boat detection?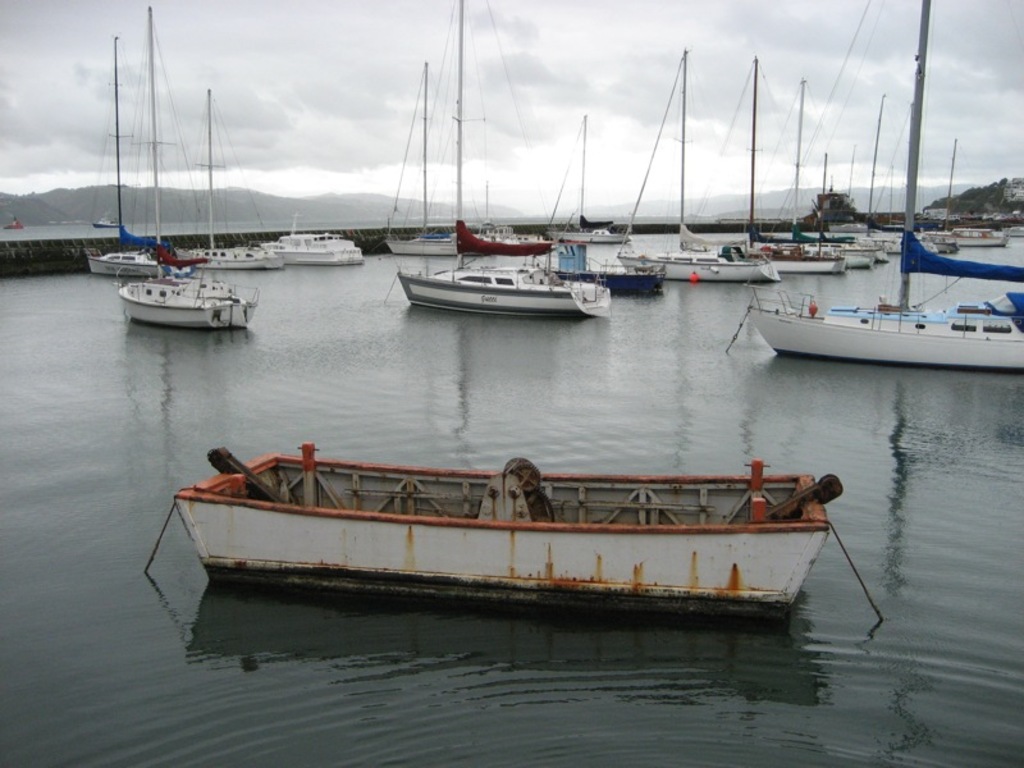
{"left": 389, "top": 233, "right": 622, "bottom": 329}
